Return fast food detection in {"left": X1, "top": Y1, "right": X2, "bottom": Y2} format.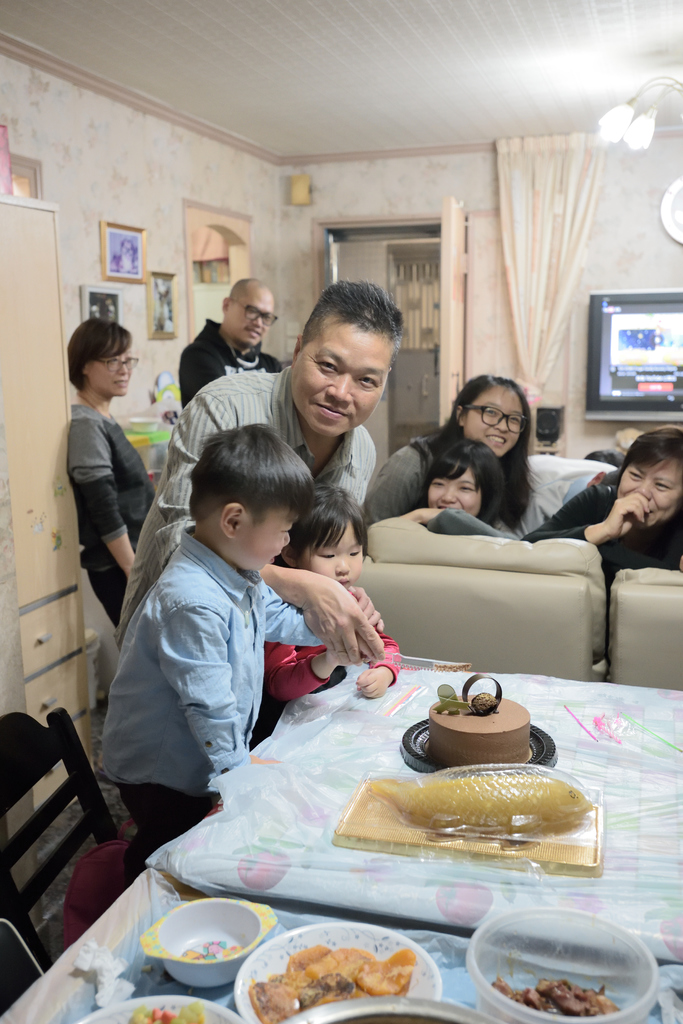
{"left": 493, "top": 968, "right": 621, "bottom": 1019}.
